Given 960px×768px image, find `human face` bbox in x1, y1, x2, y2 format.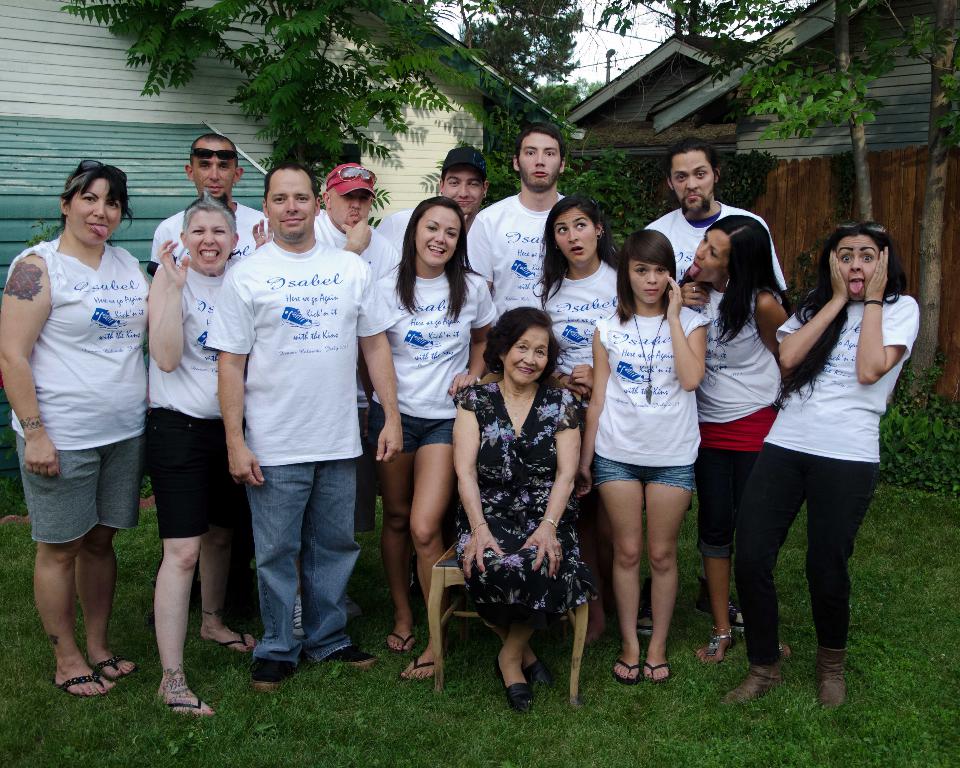
672, 155, 713, 208.
